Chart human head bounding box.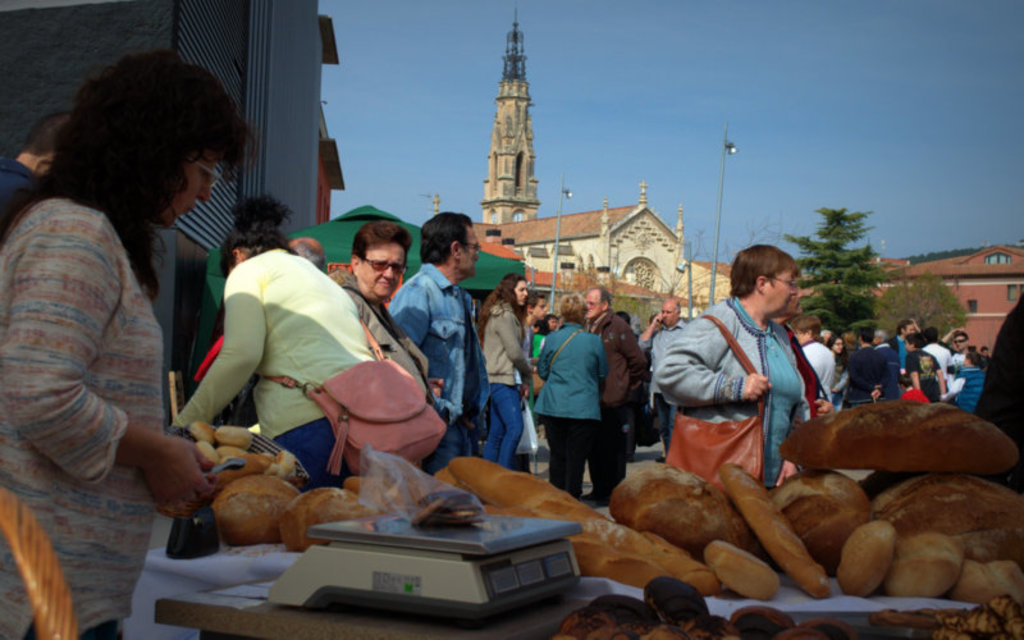
Charted: 735 243 813 320.
